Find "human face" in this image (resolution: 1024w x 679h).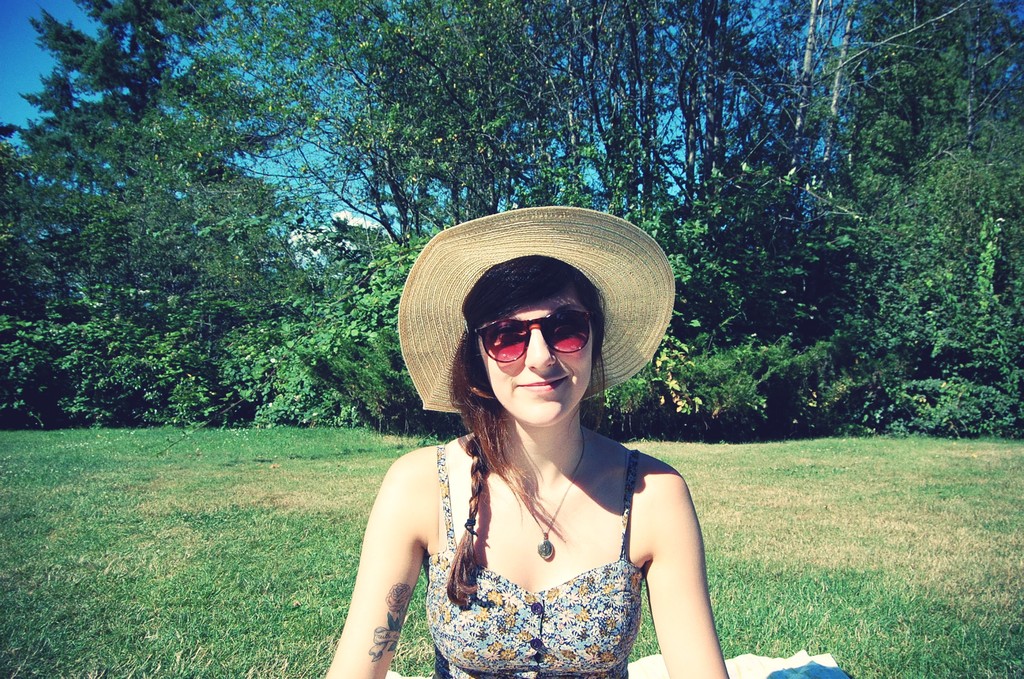
box(479, 286, 593, 423).
